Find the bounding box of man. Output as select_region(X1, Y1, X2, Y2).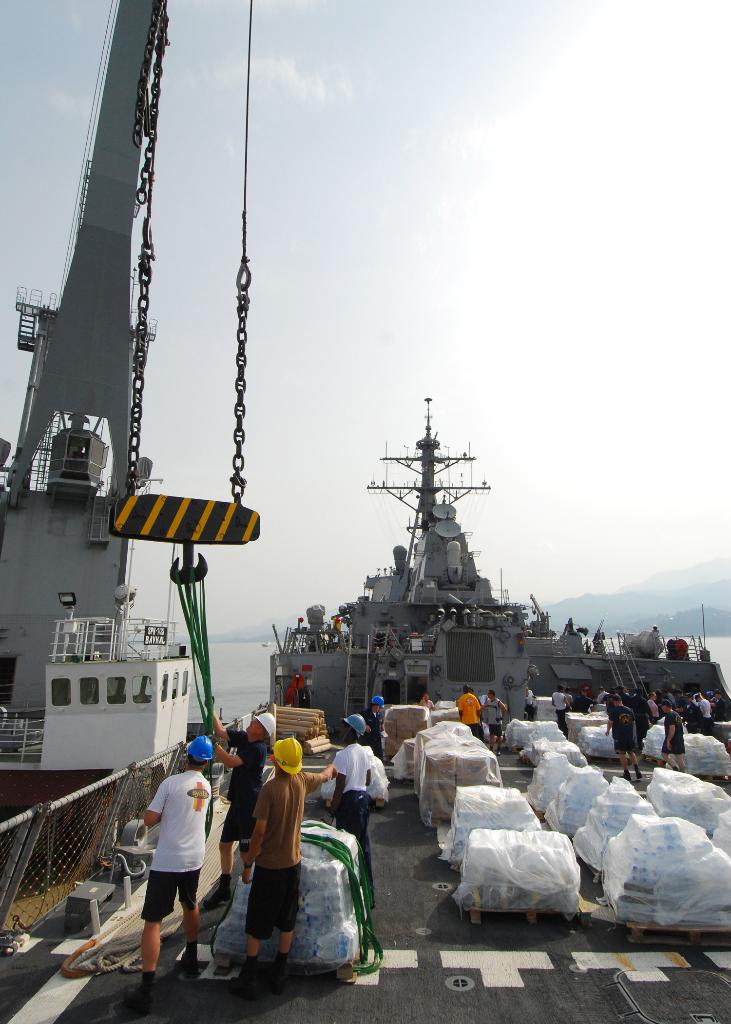
select_region(481, 691, 508, 755).
